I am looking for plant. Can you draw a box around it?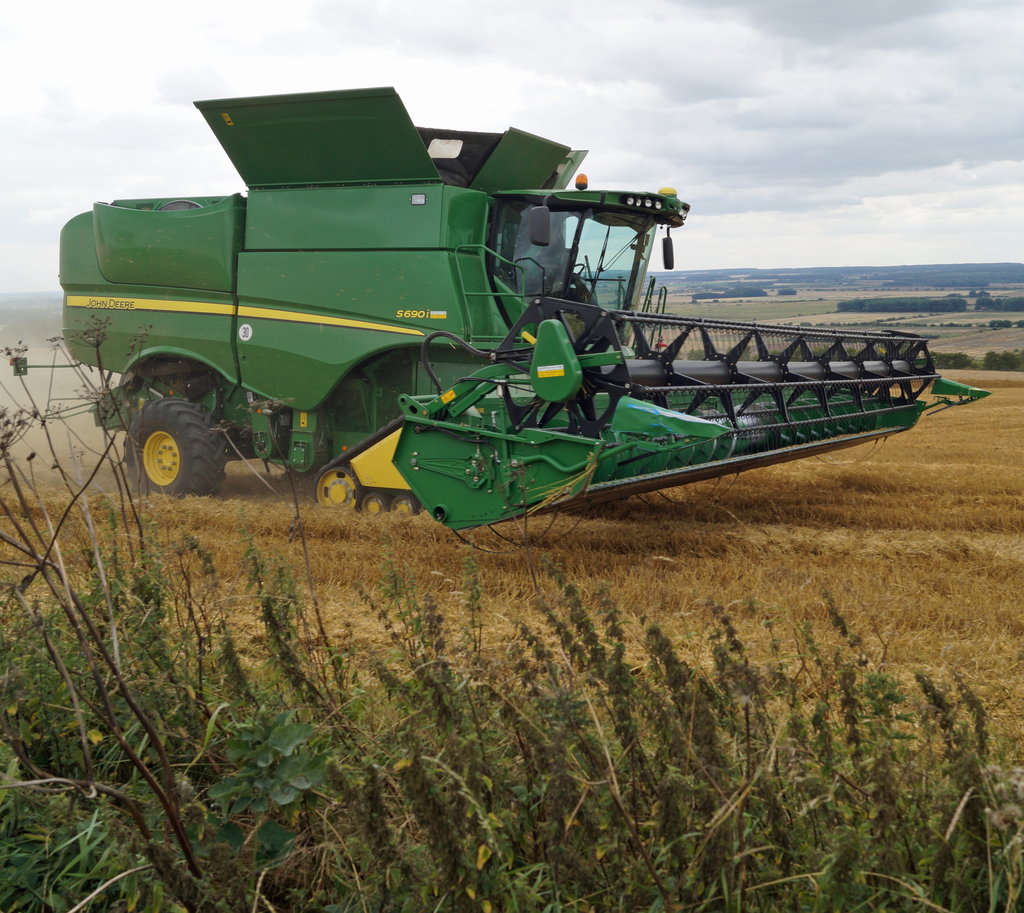
Sure, the bounding box is {"left": 0, "top": 306, "right": 157, "bottom": 456}.
